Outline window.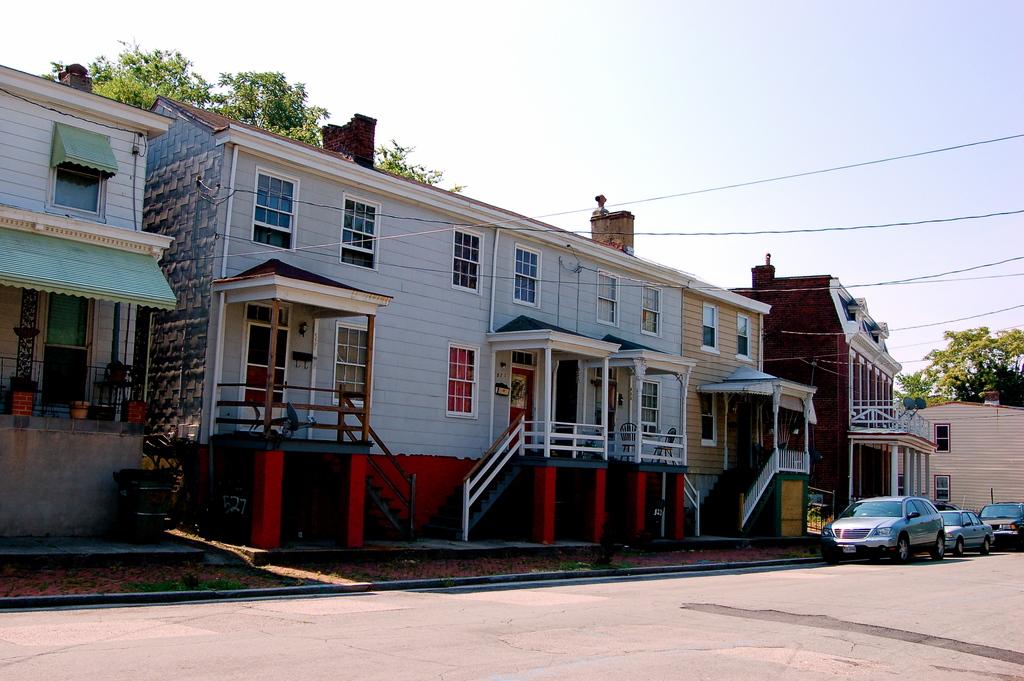
Outline: l=733, t=313, r=751, b=360.
